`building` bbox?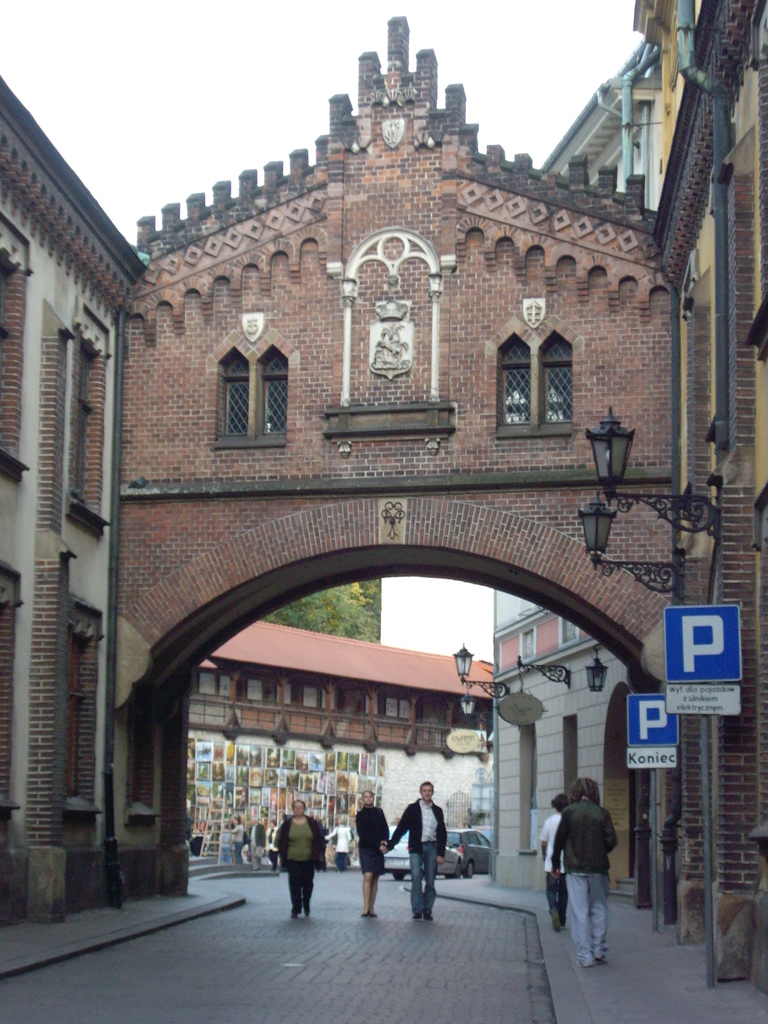
bbox=(180, 621, 495, 876)
